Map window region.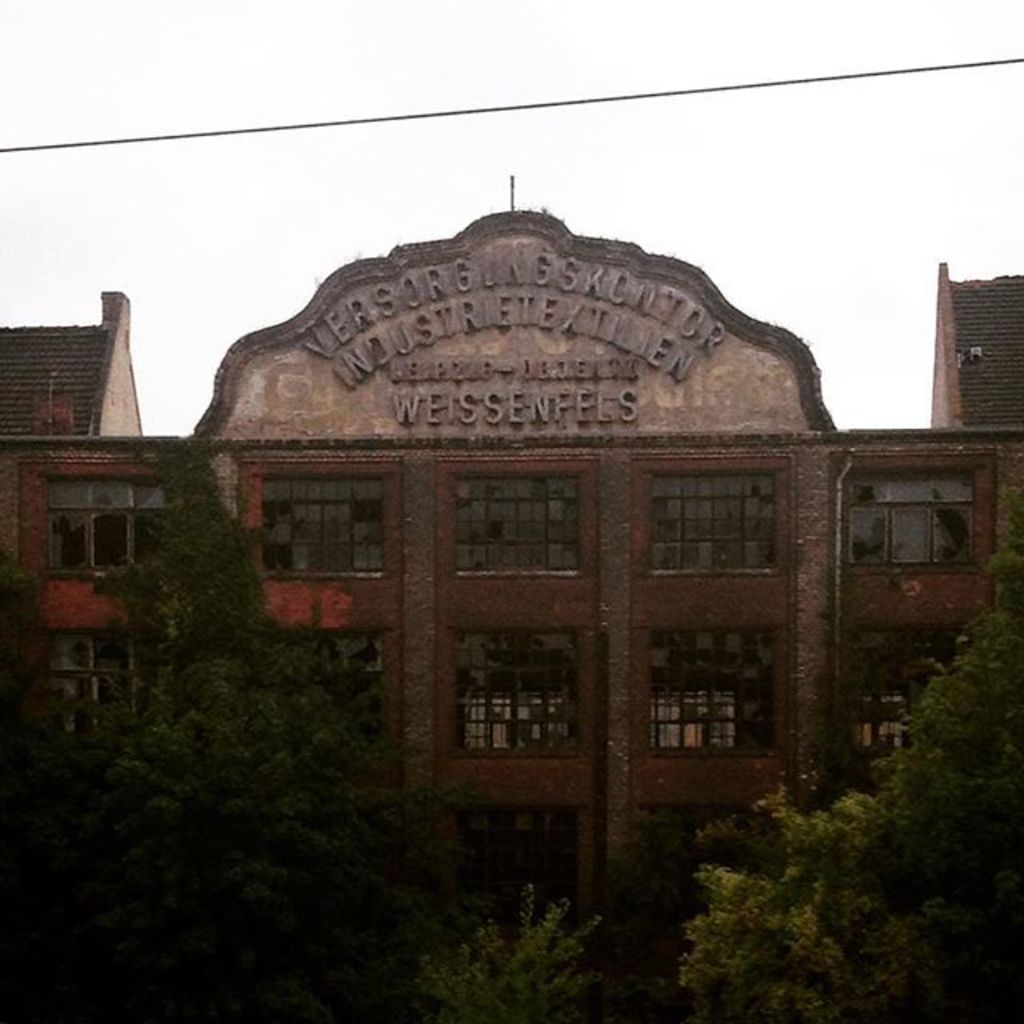
Mapped to left=286, top=459, right=371, bottom=592.
